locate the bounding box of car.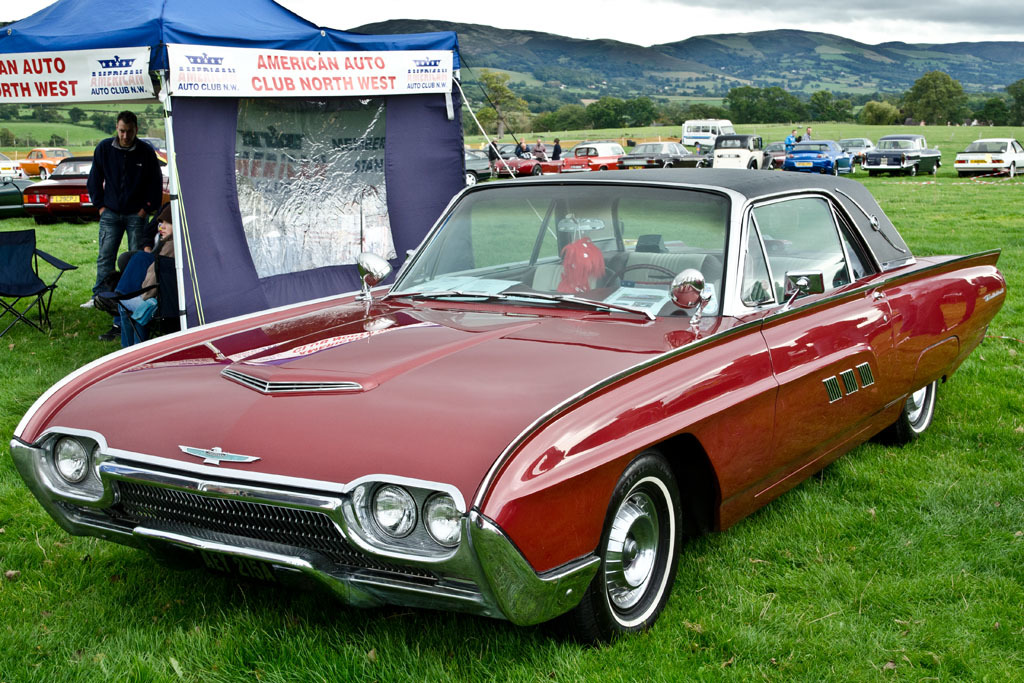
Bounding box: left=774, top=139, right=855, bottom=177.
